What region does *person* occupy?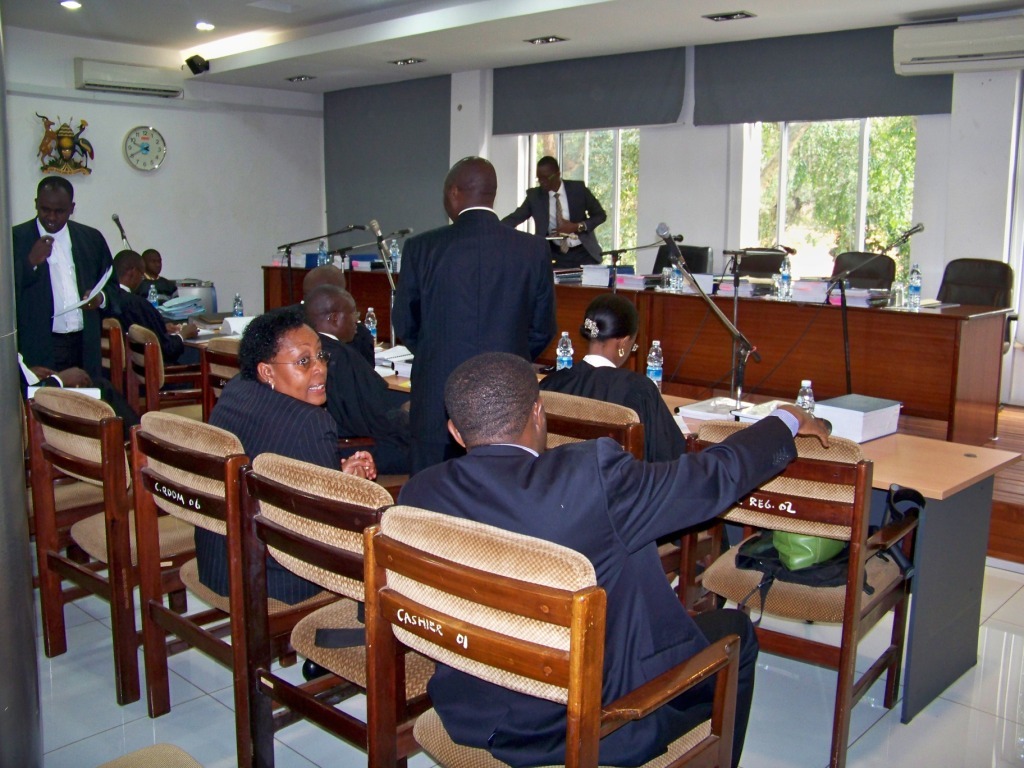
bbox(188, 307, 332, 676).
